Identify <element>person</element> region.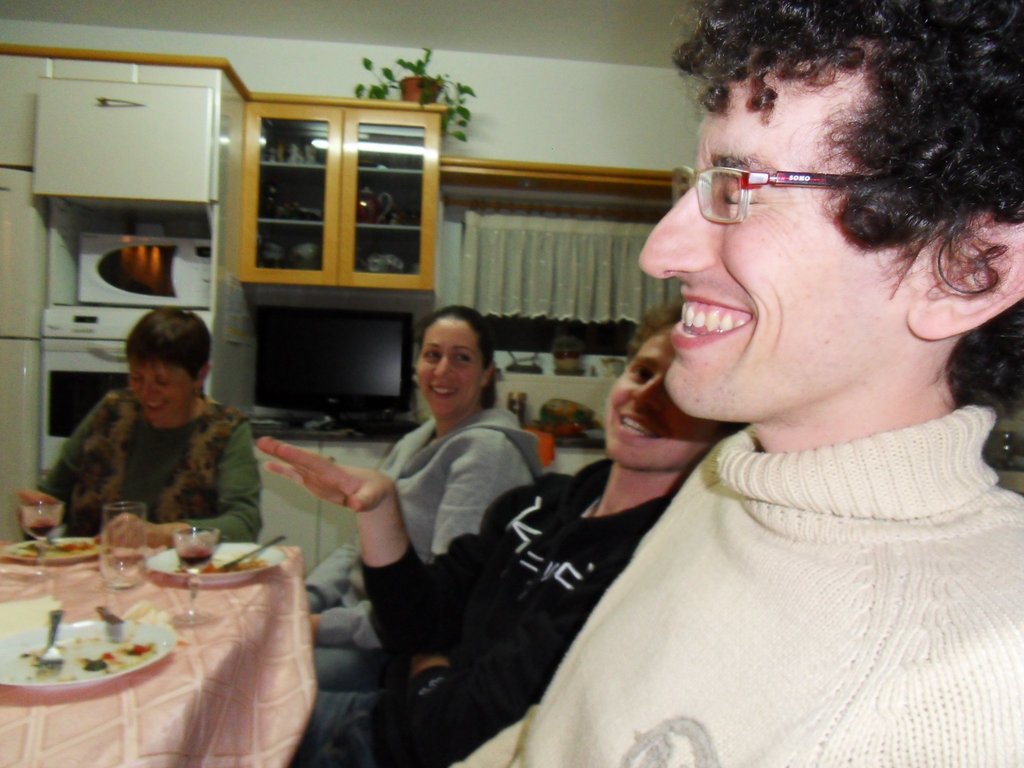
Region: (x1=300, y1=307, x2=548, y2=683).
